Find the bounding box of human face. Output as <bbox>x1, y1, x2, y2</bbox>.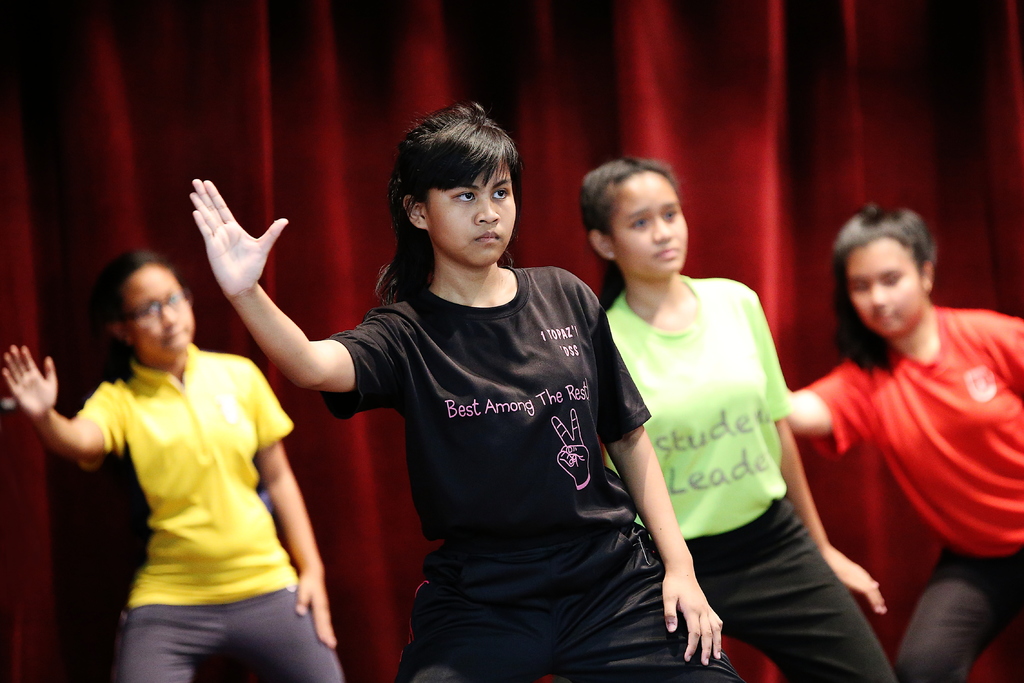
<bbox>847, 240, 929, 335</bbox>.
